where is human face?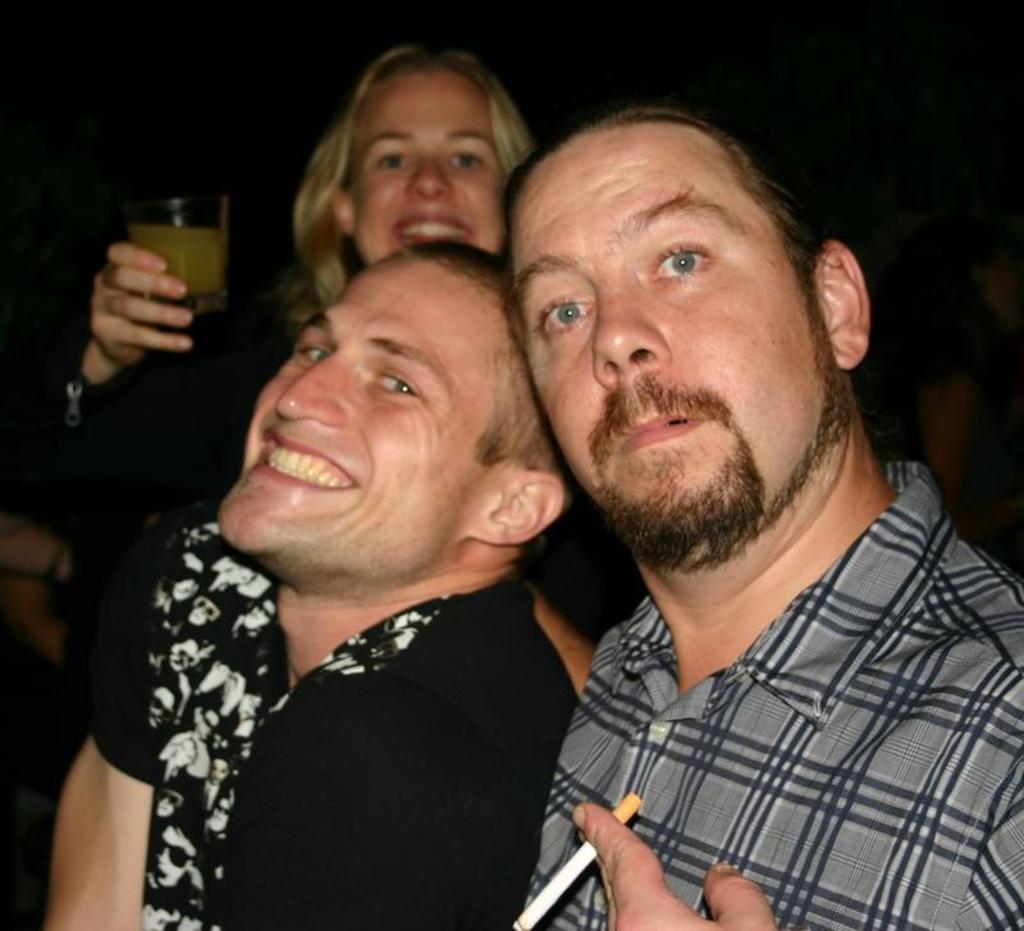
pyautogui.locateOnScreen(212, 247, 511, 569).
